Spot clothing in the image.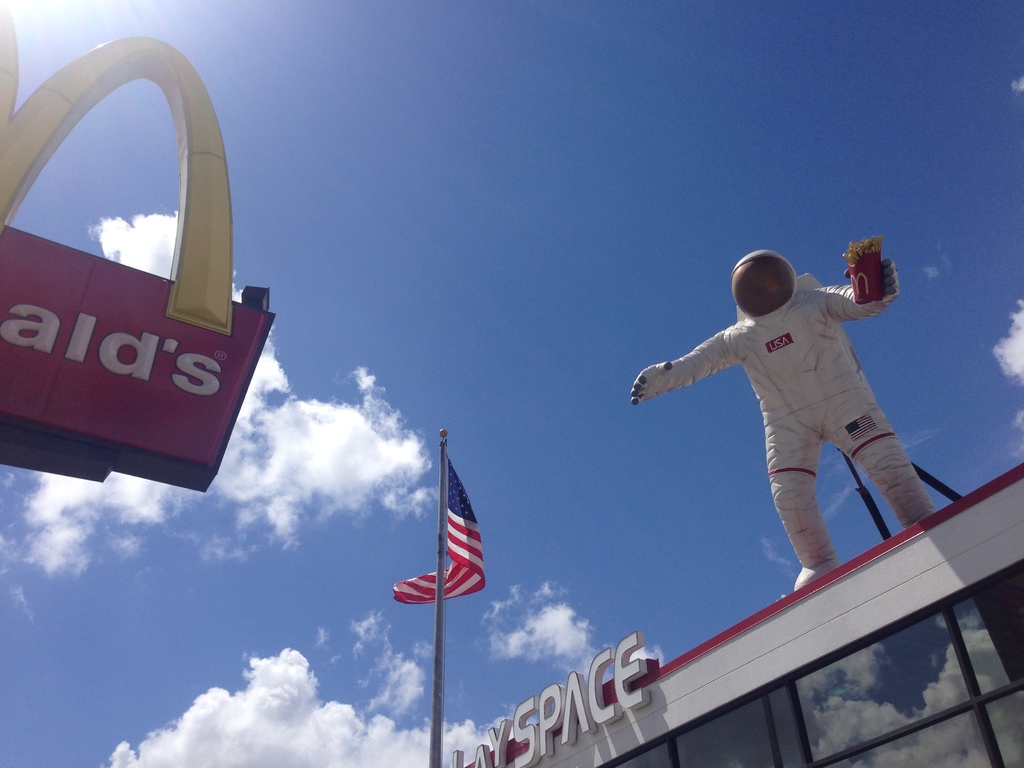
clothing found at bbox=(644, 268, 908, 572).
